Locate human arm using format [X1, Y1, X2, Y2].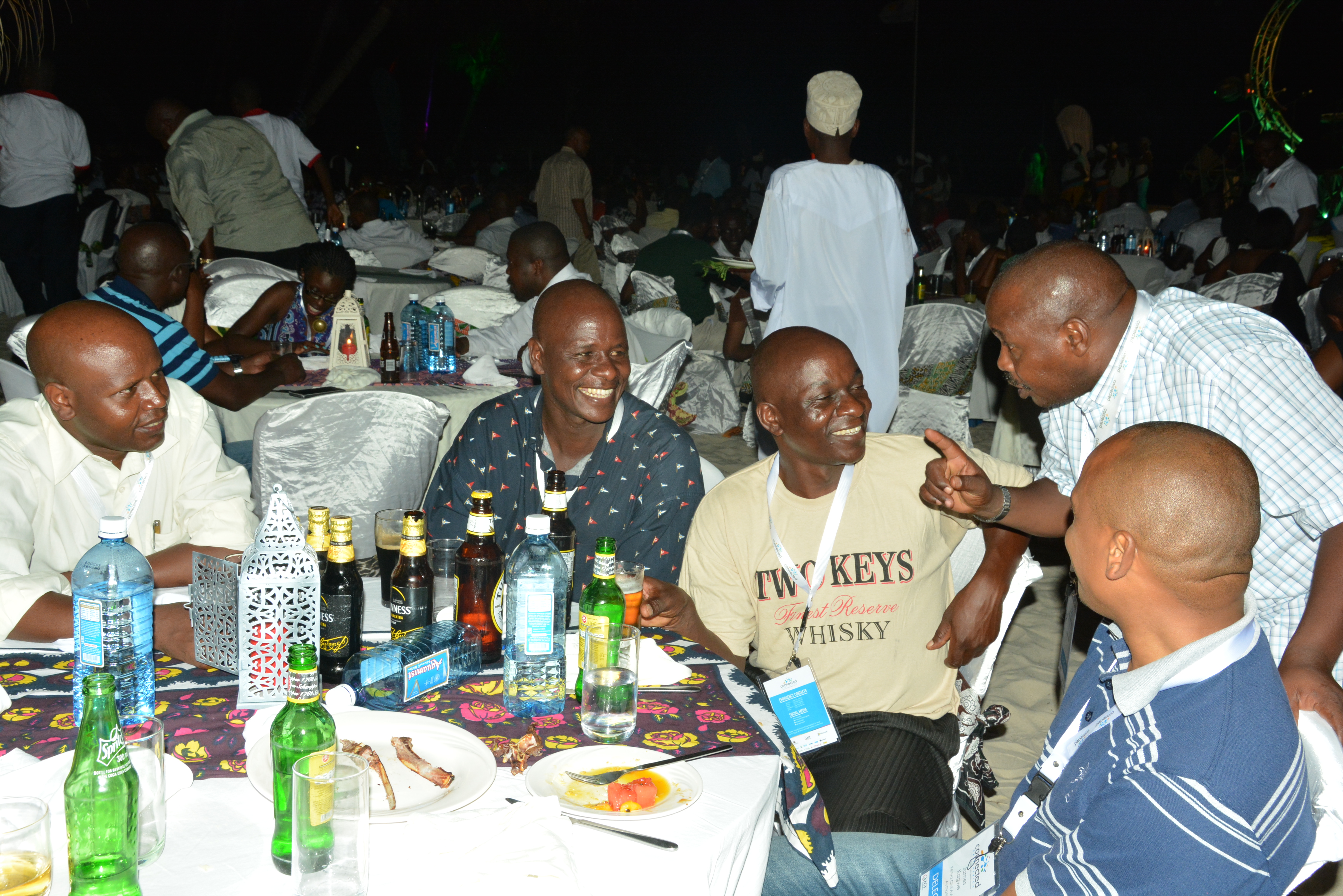
[55, 42, 71, 81].
